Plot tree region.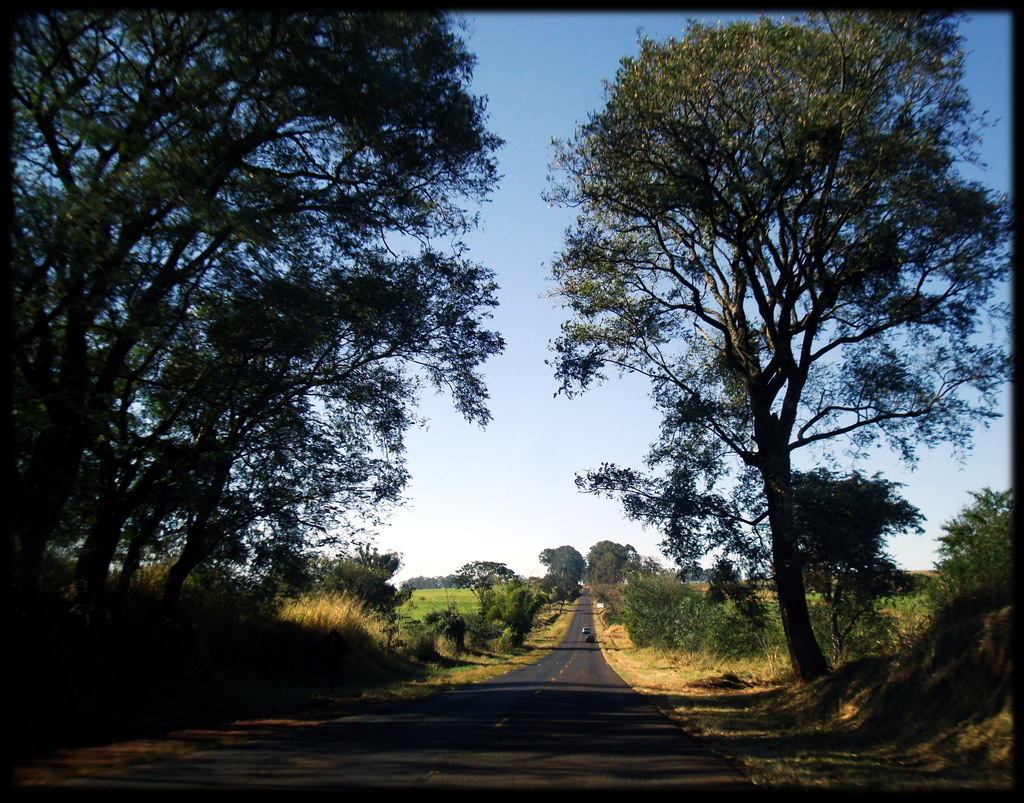
Plotted at bbox=(122, 180, 566, 683).
